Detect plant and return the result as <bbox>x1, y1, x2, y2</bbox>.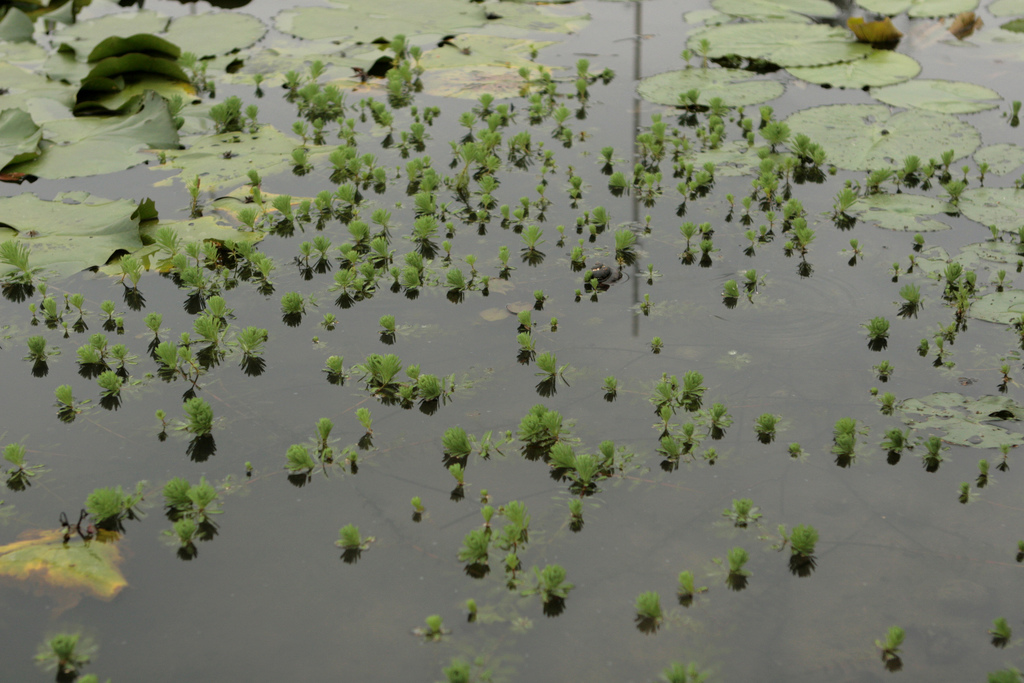
<bbox>332, 409, 375, 461</bbox>.
